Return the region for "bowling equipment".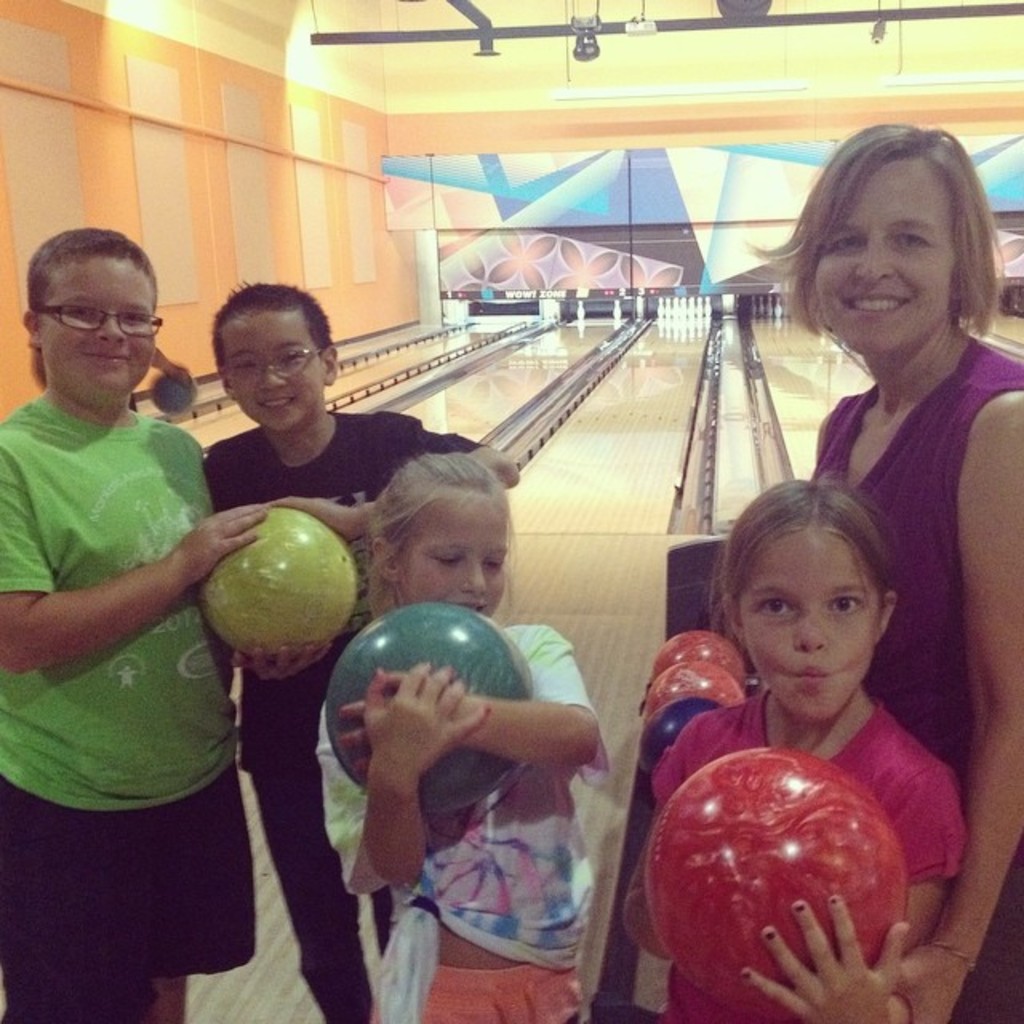
BBox(630, 286, 646, 323).
